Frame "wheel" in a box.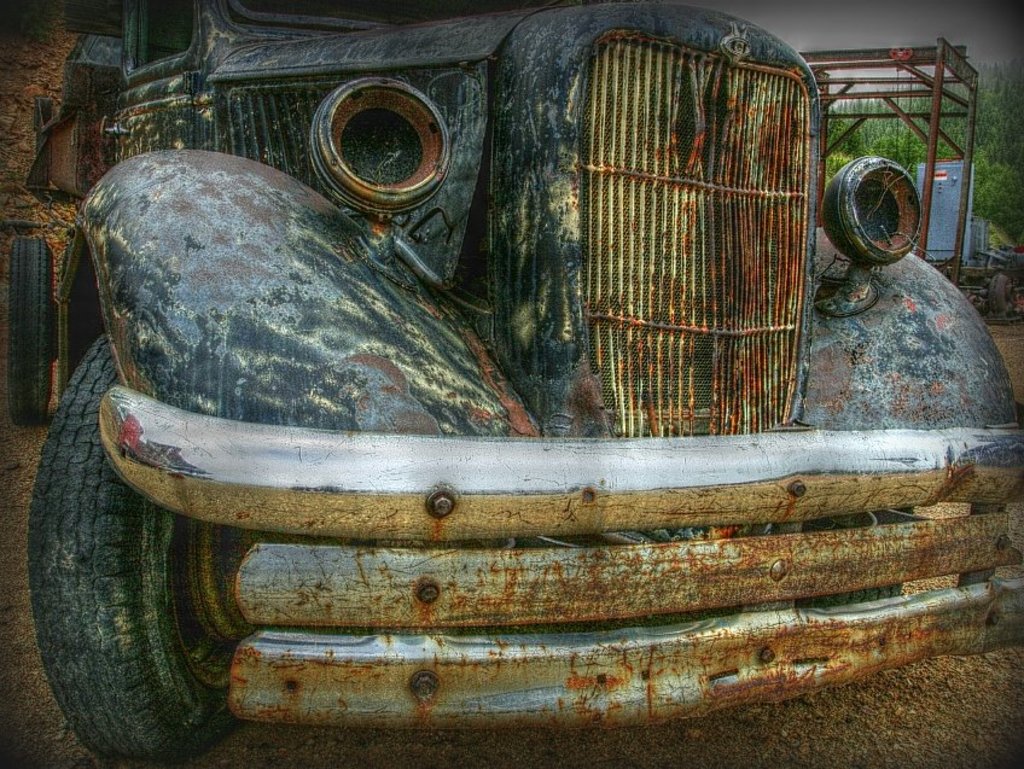
<box>12,234,59,421</box>.
